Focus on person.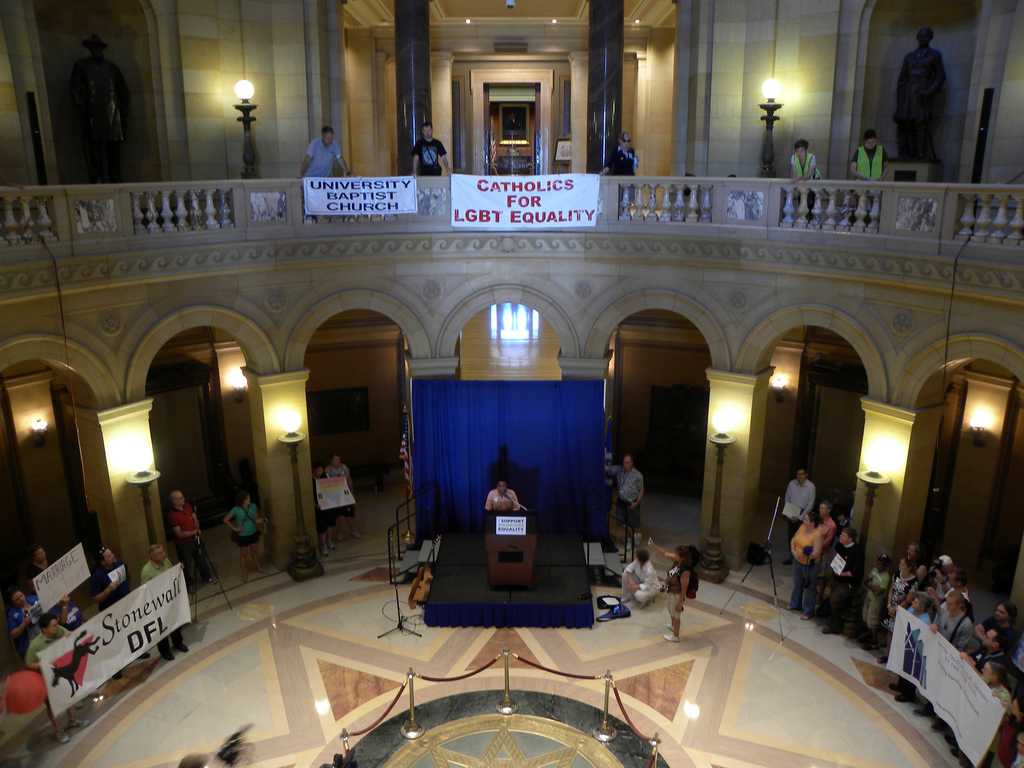
Focused at 411 120 453 172.
